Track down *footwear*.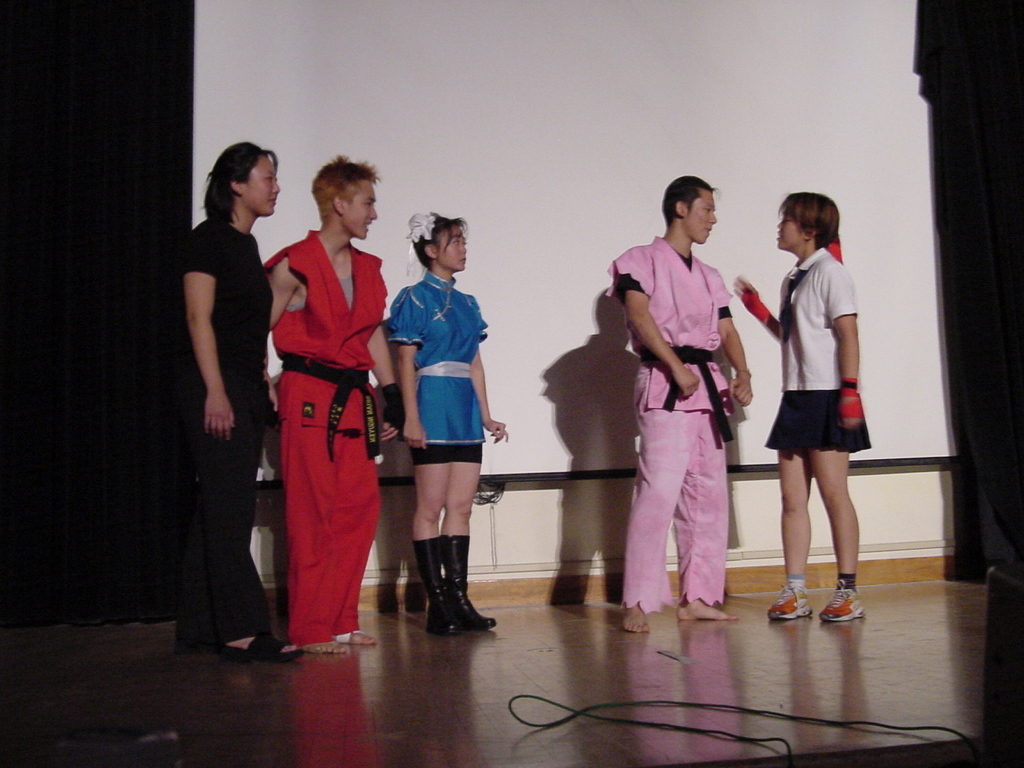
Tracked to pyautogui.locateOnScreen(443, 530, 499, 631).
